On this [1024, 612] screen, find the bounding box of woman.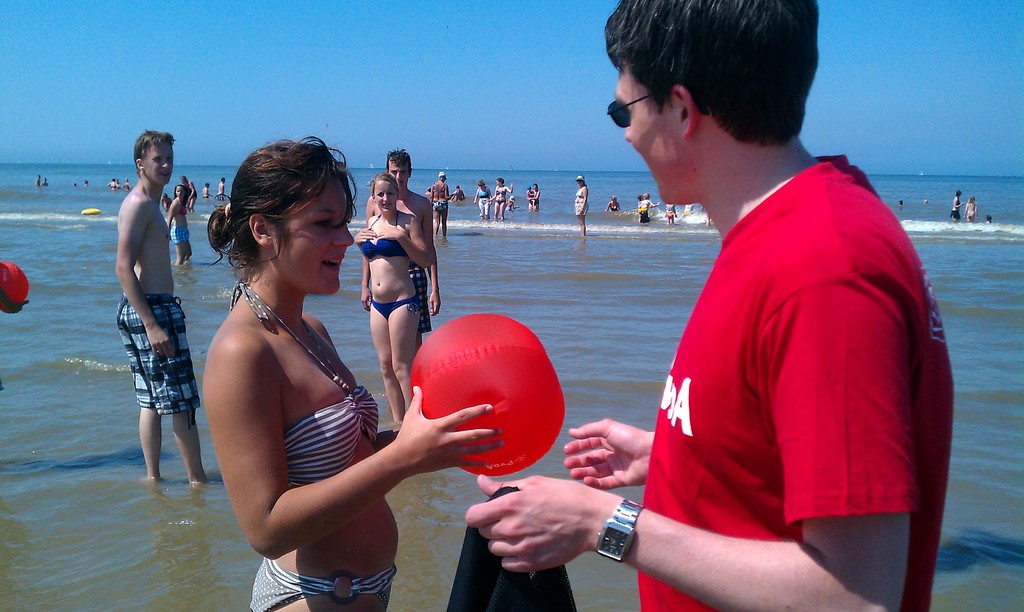
Bounding box: [164, 184, 194, 261].
